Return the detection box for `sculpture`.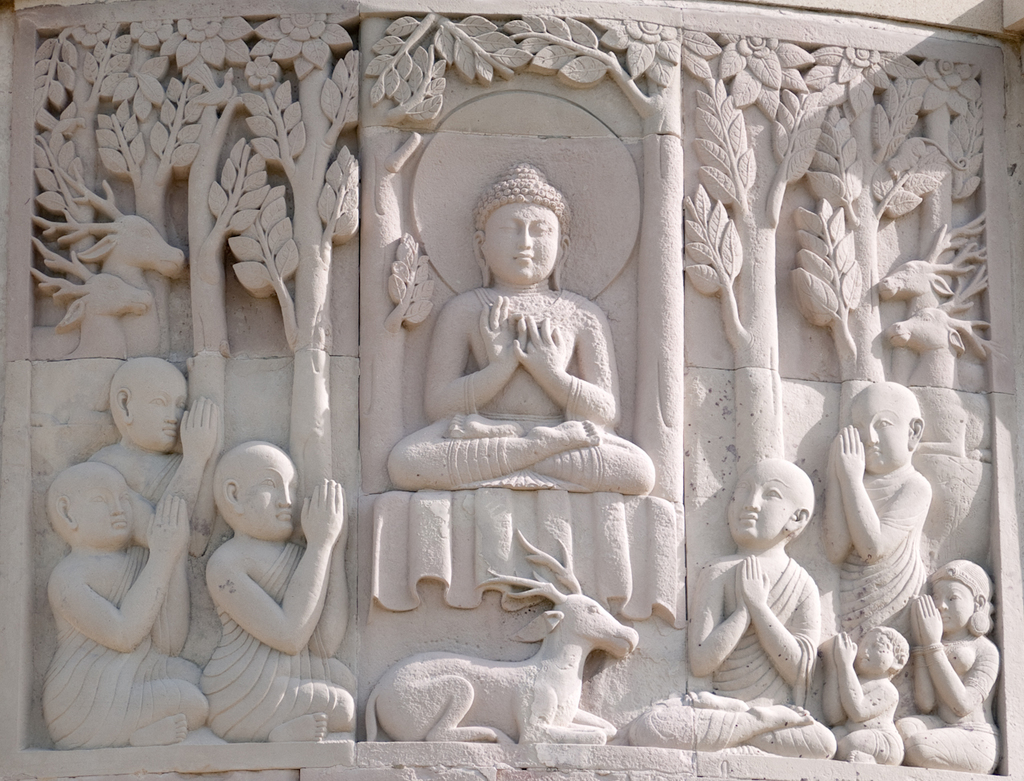
bbox(821, 343, 957, 674).
